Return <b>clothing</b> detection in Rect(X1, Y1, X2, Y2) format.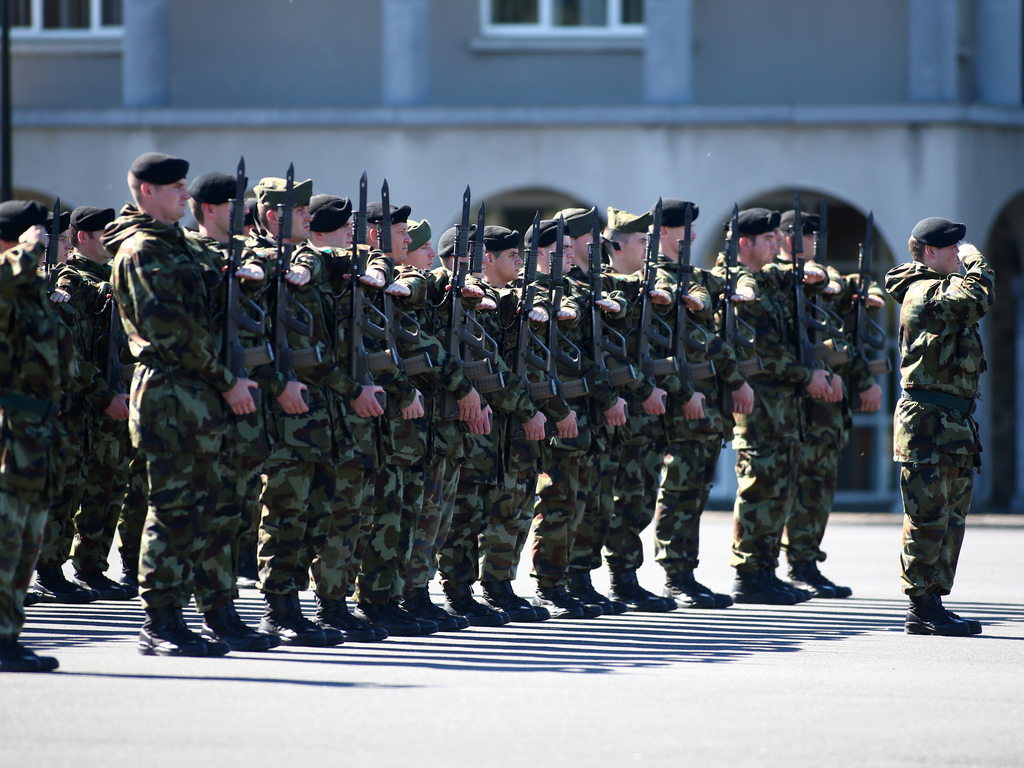
Rect(0, 236, 97, 650).
